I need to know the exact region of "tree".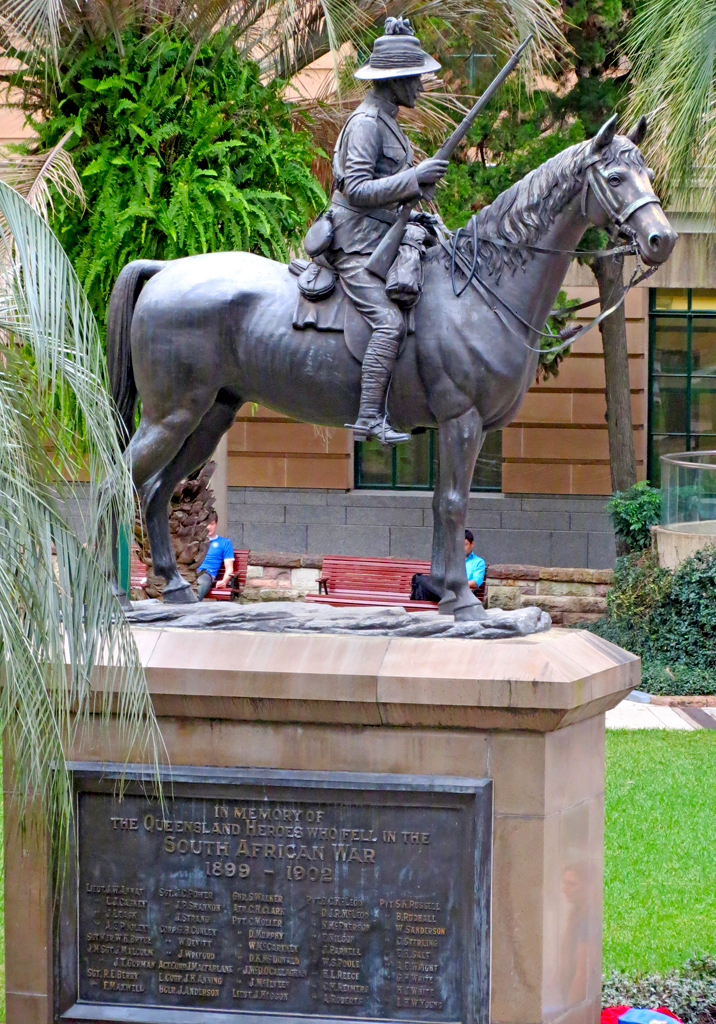
Region: [x1=0, y1=0, x2=715, y2=597].
